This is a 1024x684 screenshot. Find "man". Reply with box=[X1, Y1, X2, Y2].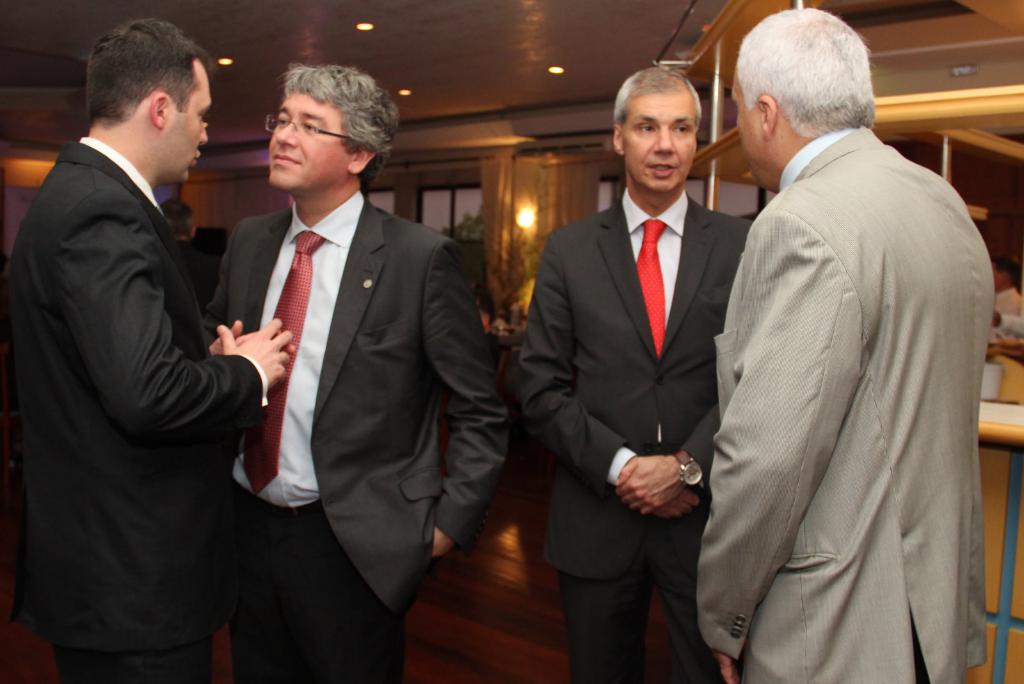
box=[190, 58, 506, 683].
